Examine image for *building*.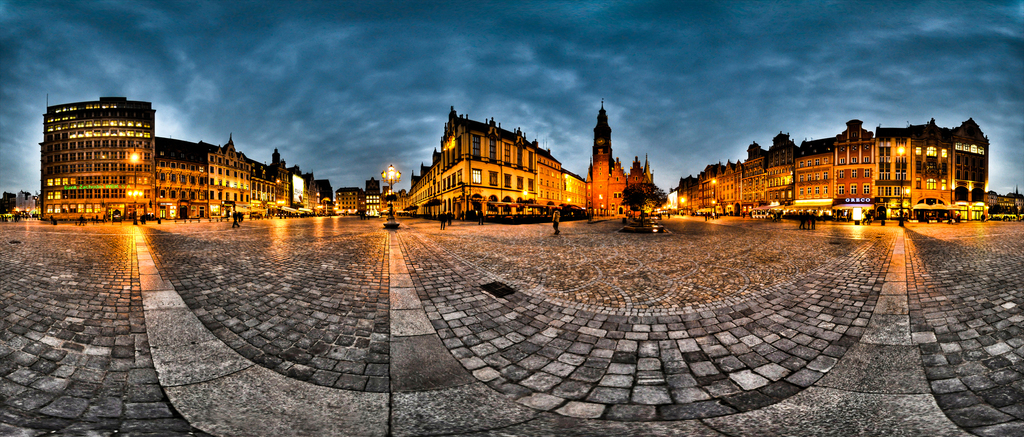
Examination result: <box>41,95,332,219</box>.
